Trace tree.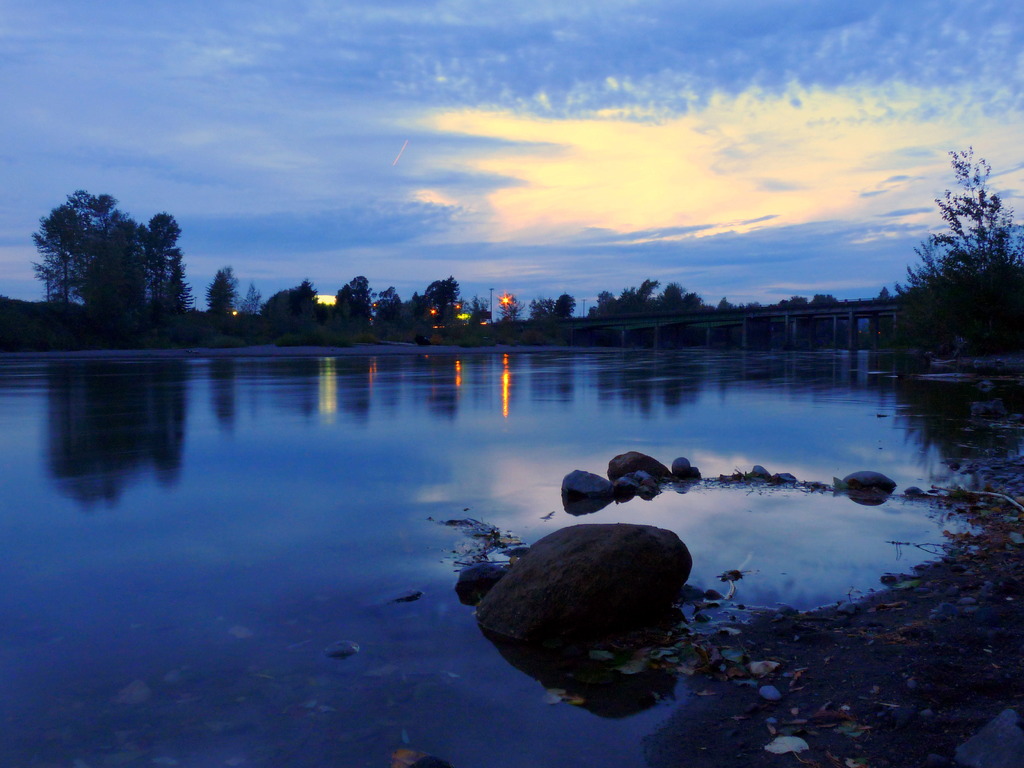
Traced to (x1=773, y1=298, x2=842, y2=311).
